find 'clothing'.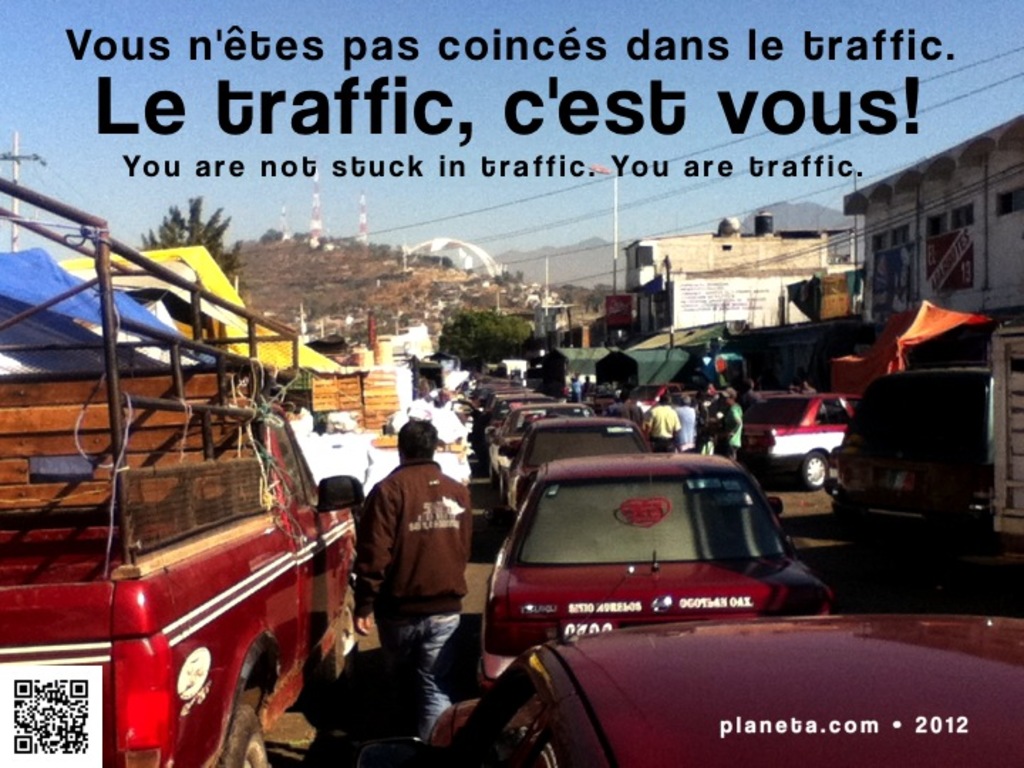
{"x1": 697, "y1": 394, "x2": 738, "y2": 454}.
